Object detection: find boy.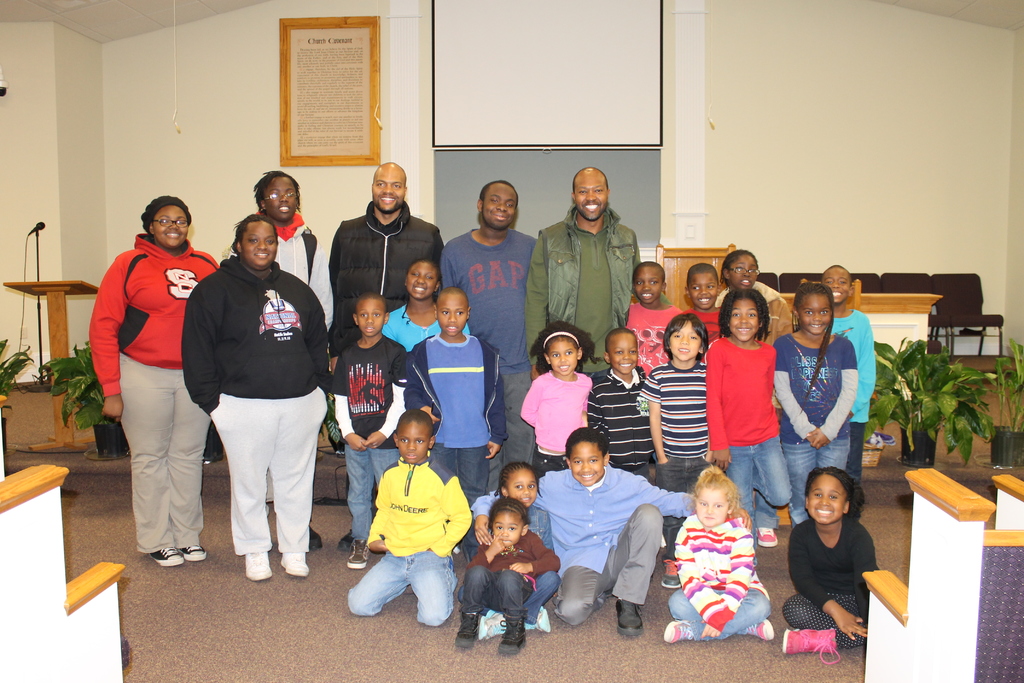
{"left": 471, "top": 424, "right": 751, "bottom": 629}.
